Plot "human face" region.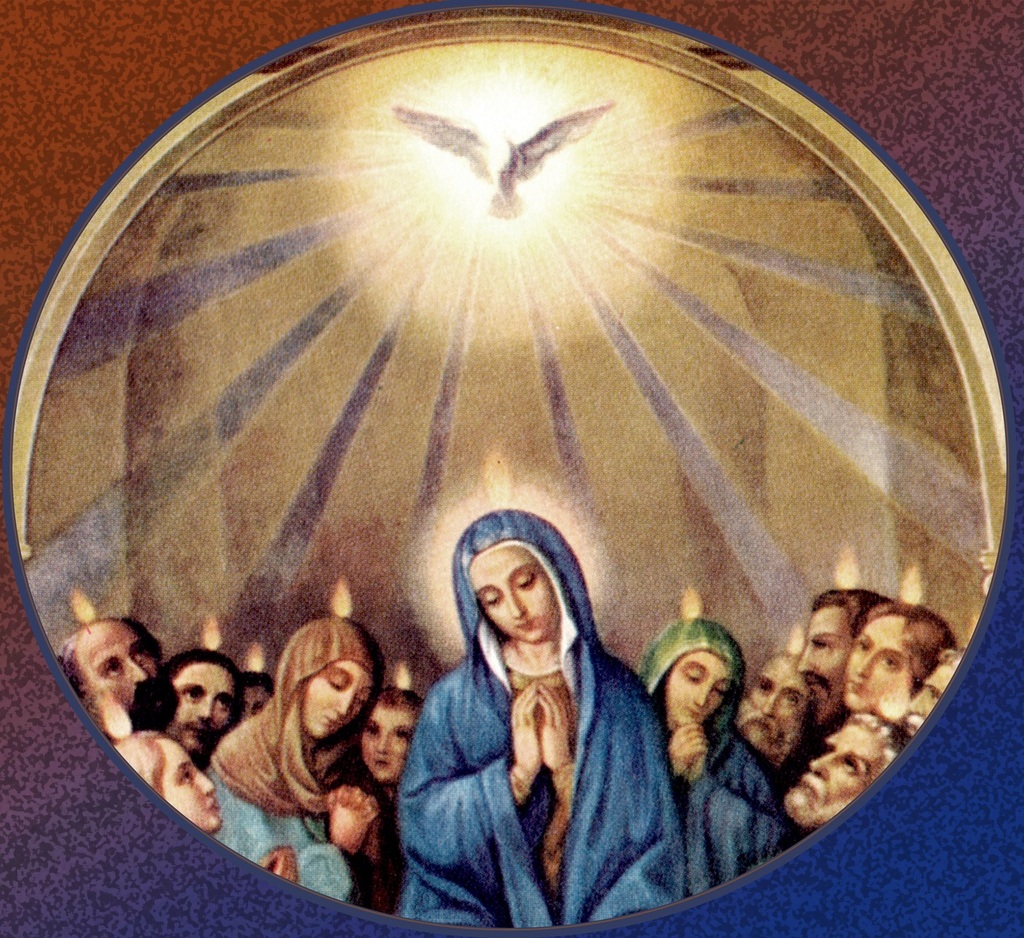
Plotted at crop(308, 663, 371, 740).
